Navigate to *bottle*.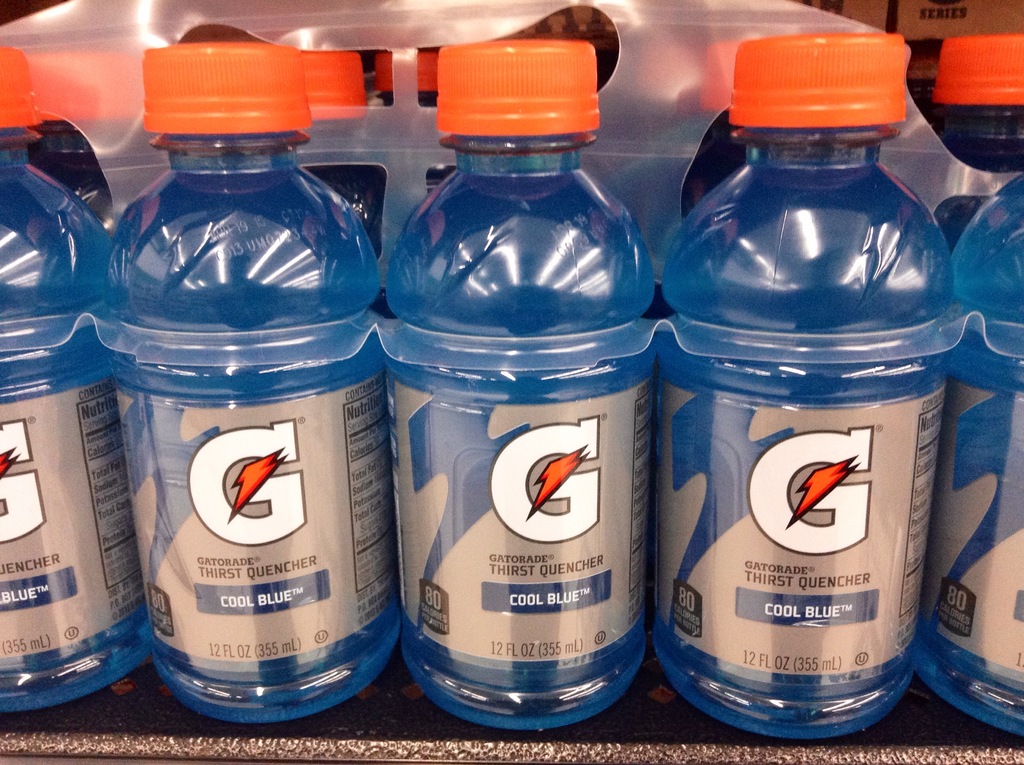
Navigation target: rect(296, 48, 393, 254).
